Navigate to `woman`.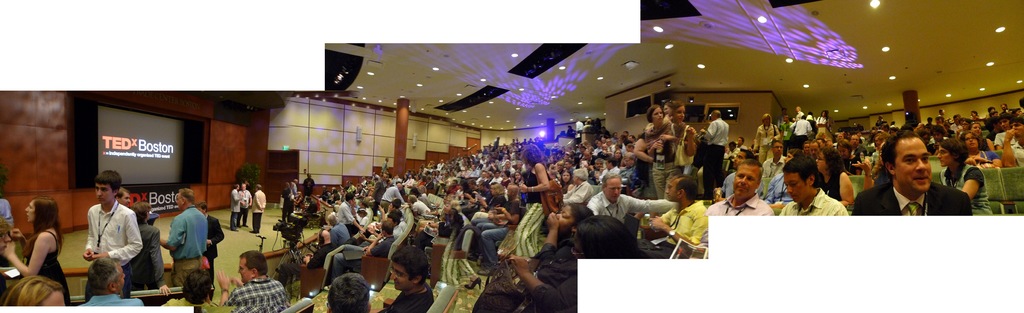
Navigation target: [x1=817, y1=110, x2=829, y2=123].
